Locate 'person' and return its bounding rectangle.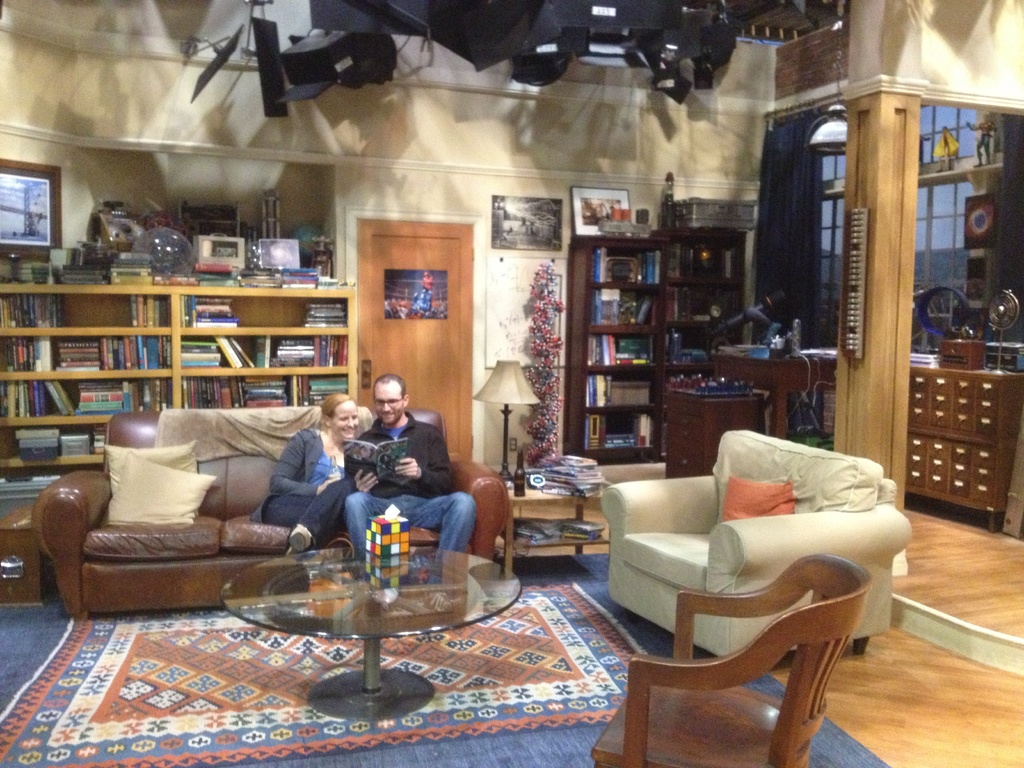
x1=250, y1=393, x2=358, y2=553.
